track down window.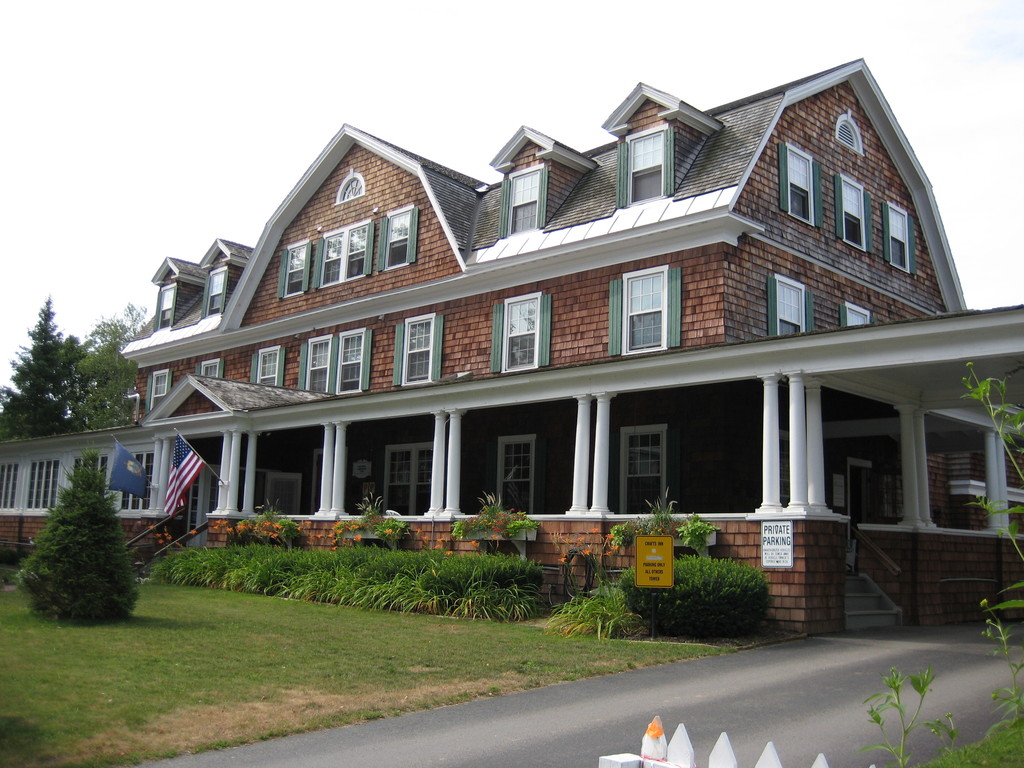
Tracked to region(625, 140, 674, 196).
